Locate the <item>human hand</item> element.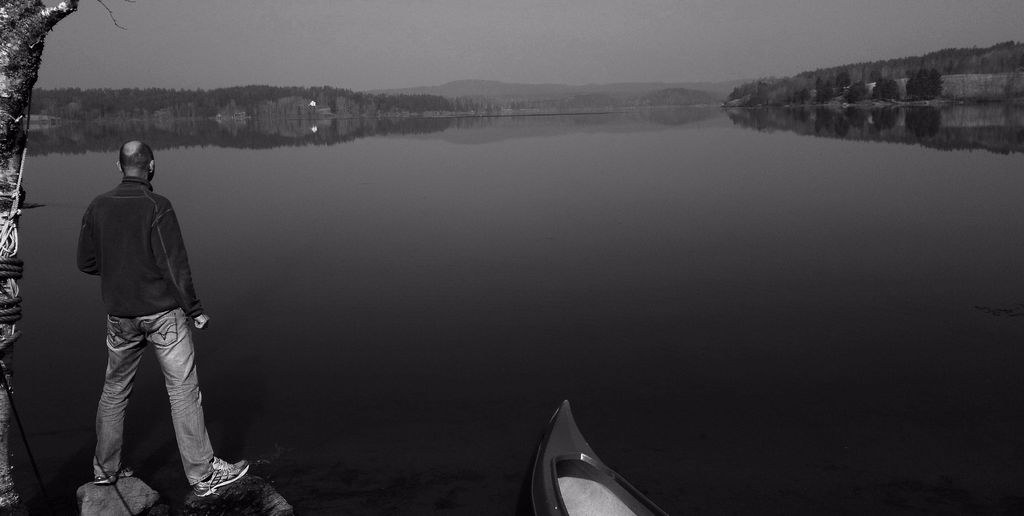
Element bbox: (194,313,212,333).
